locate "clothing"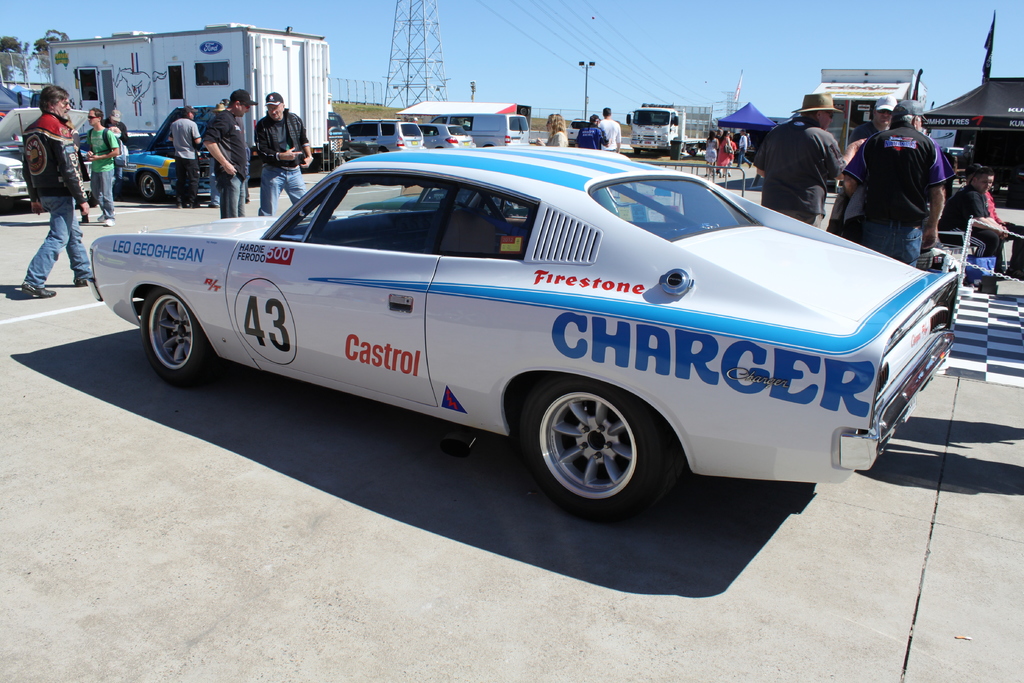
locate(600, 115, 618, 142)
